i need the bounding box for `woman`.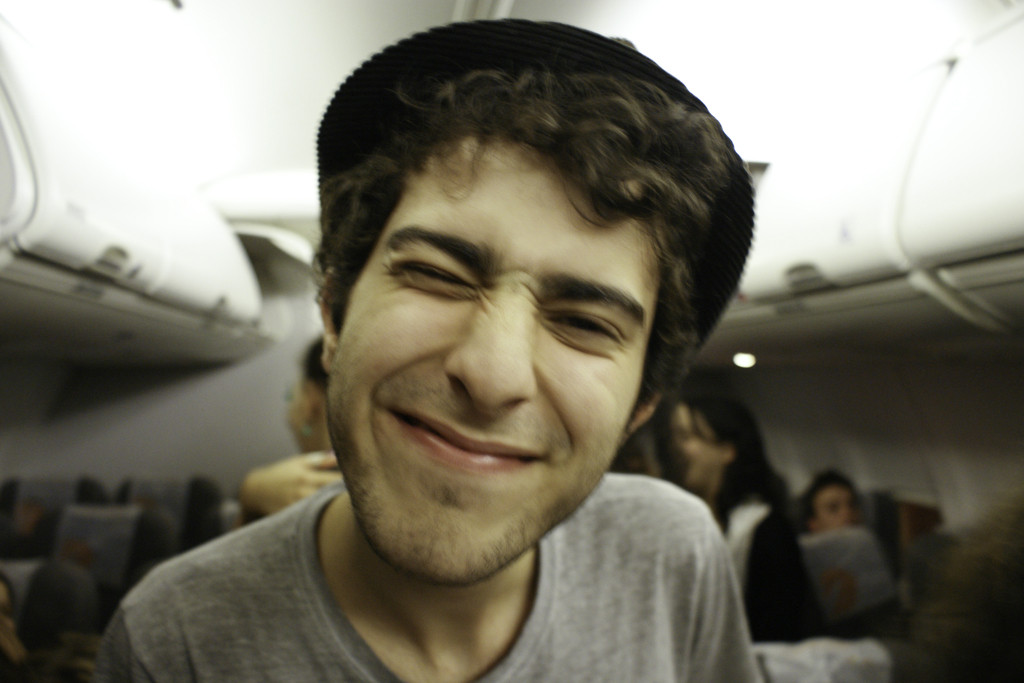
Here it is: 664/394/835/646.
